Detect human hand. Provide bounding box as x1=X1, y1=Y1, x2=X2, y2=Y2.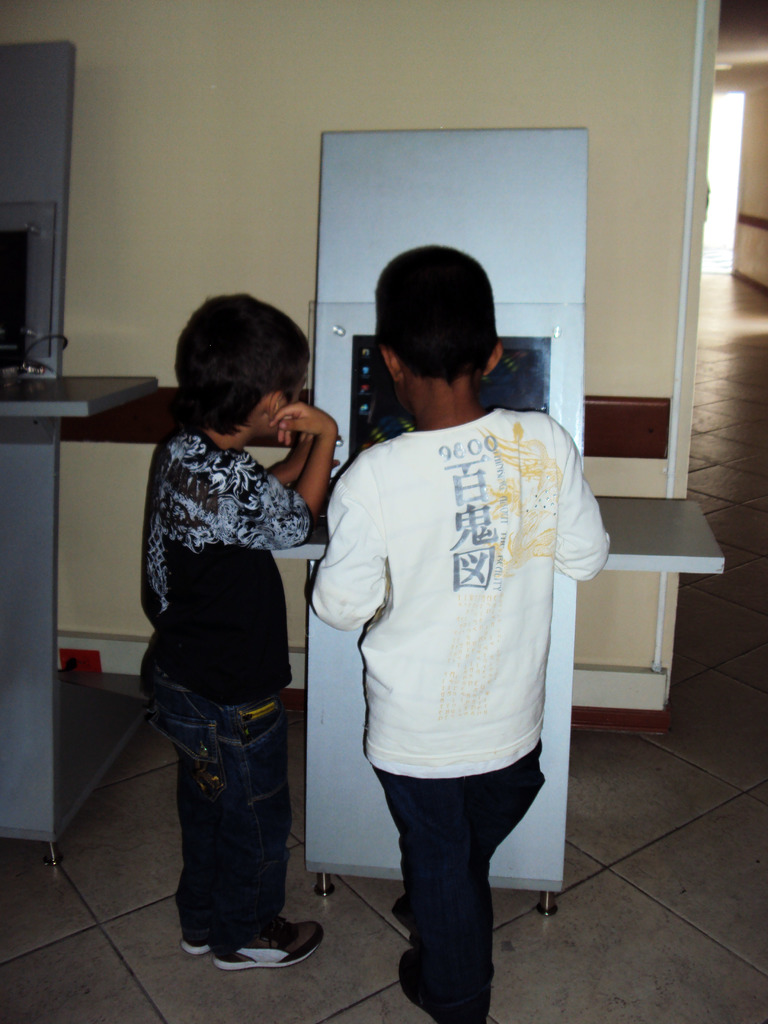
x1=274, y1=392, x2=351, y2=496.
